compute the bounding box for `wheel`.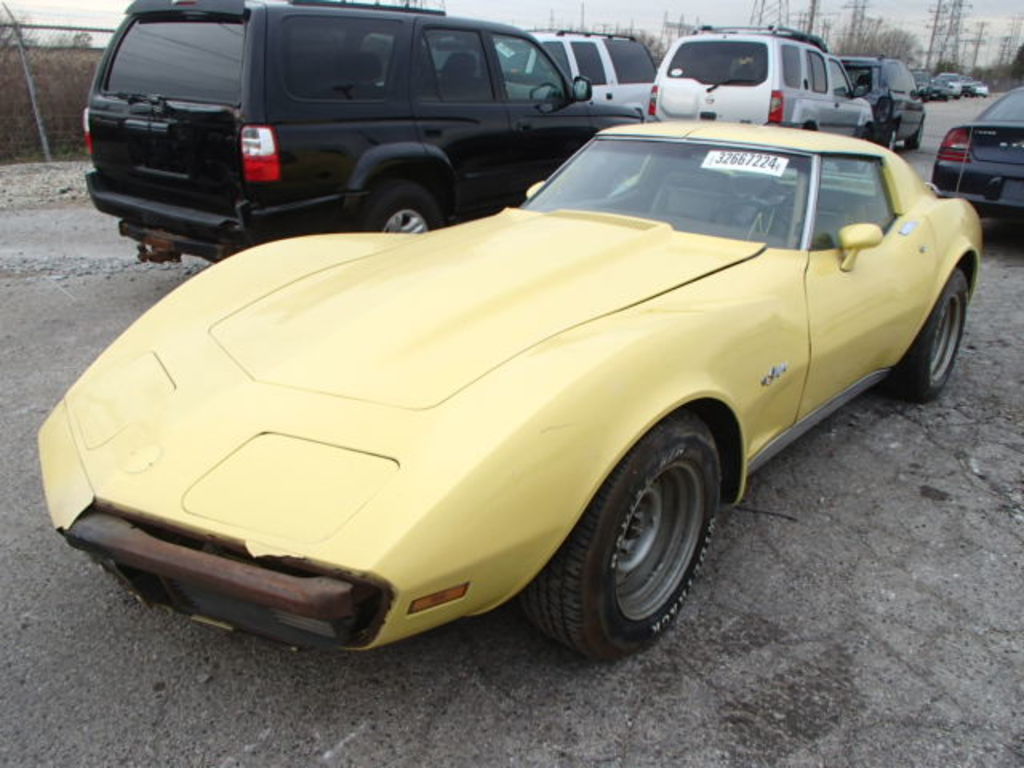
[x1=707, y1=198, x2=795, y2=243].
